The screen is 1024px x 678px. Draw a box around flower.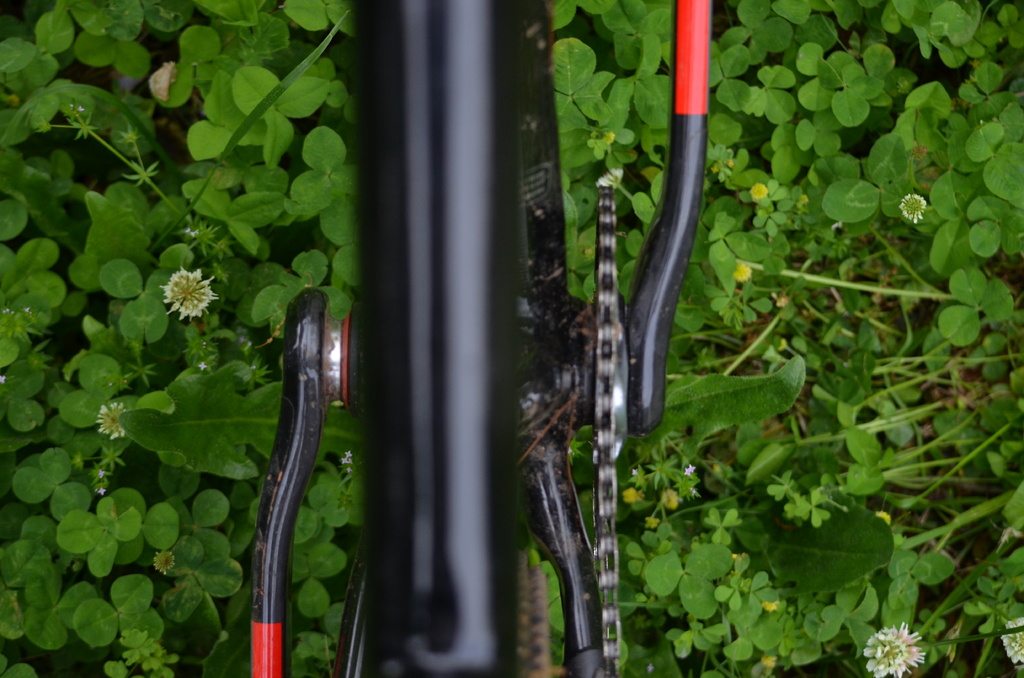
[900,193,927,223].
